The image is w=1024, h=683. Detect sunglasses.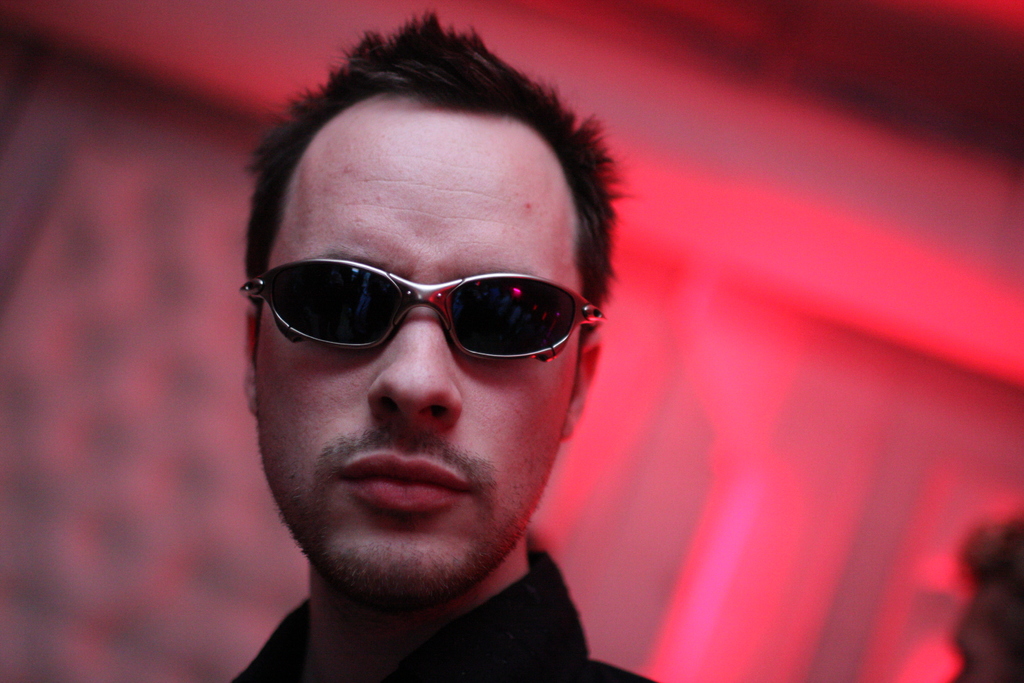
Detection: 237,257,609,365.
